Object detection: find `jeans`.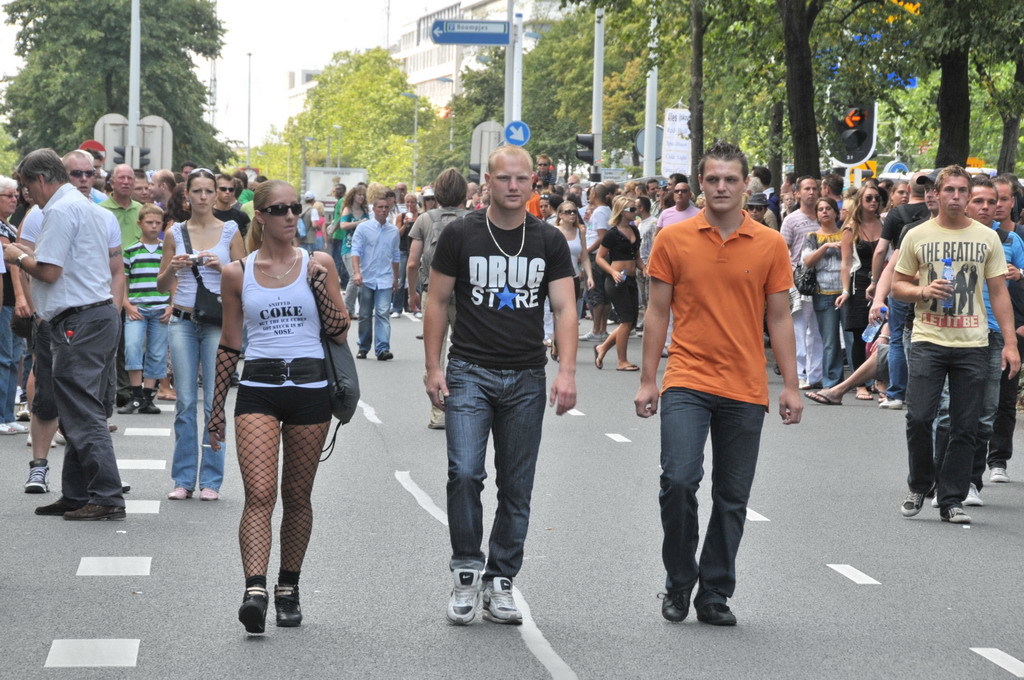
359, 280, 393, 355.
